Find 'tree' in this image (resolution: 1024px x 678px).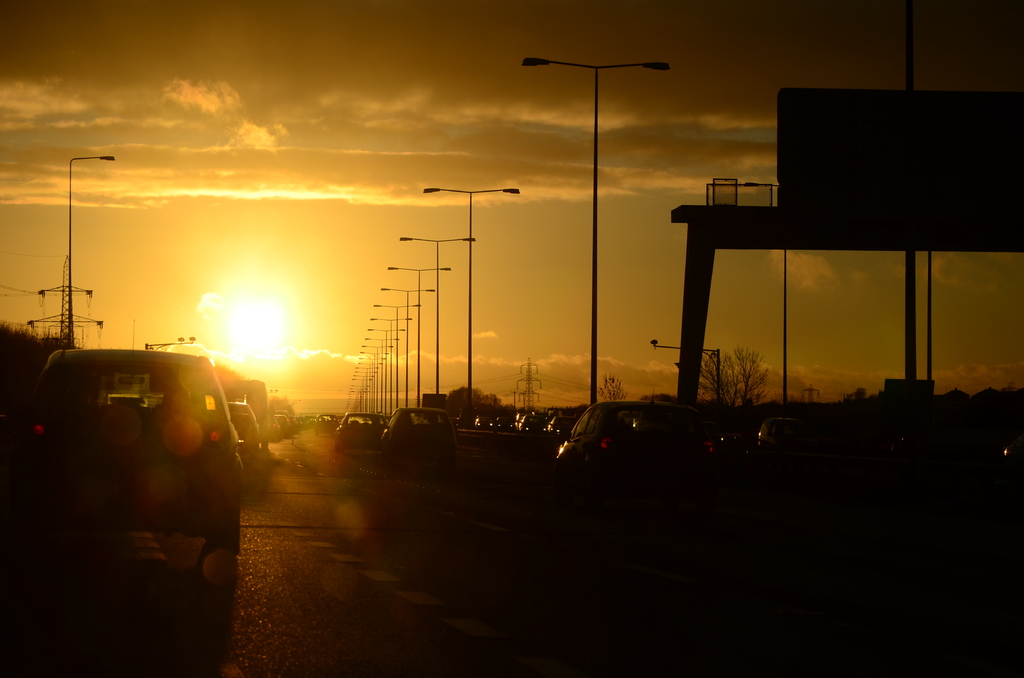
{"left": 696, "top": 342, "right": 773, "bottom": 405}.
